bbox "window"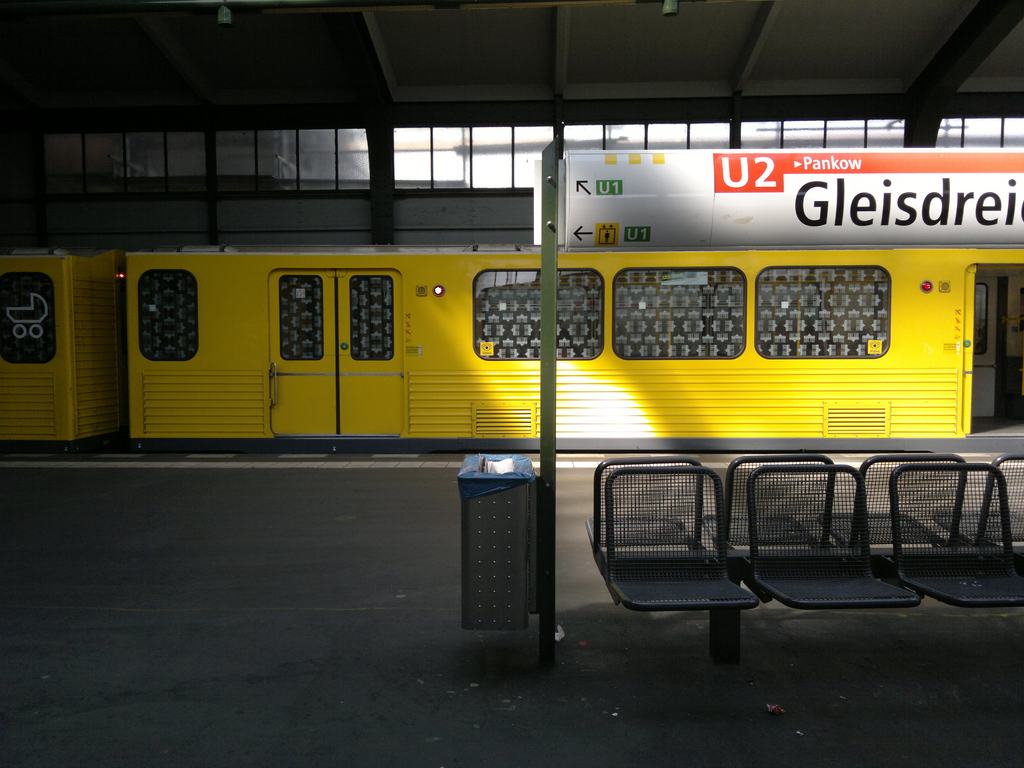
bbox=[610, 266, 745, 359]
